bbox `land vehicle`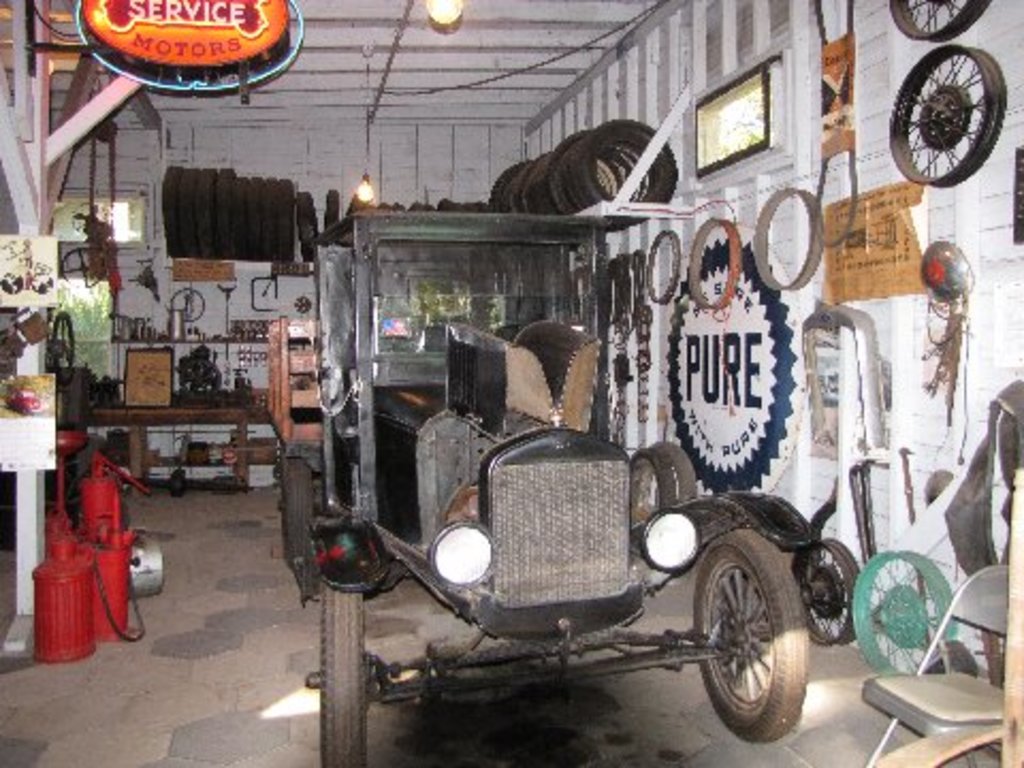
bbox=(282, 188, 887, 767)
